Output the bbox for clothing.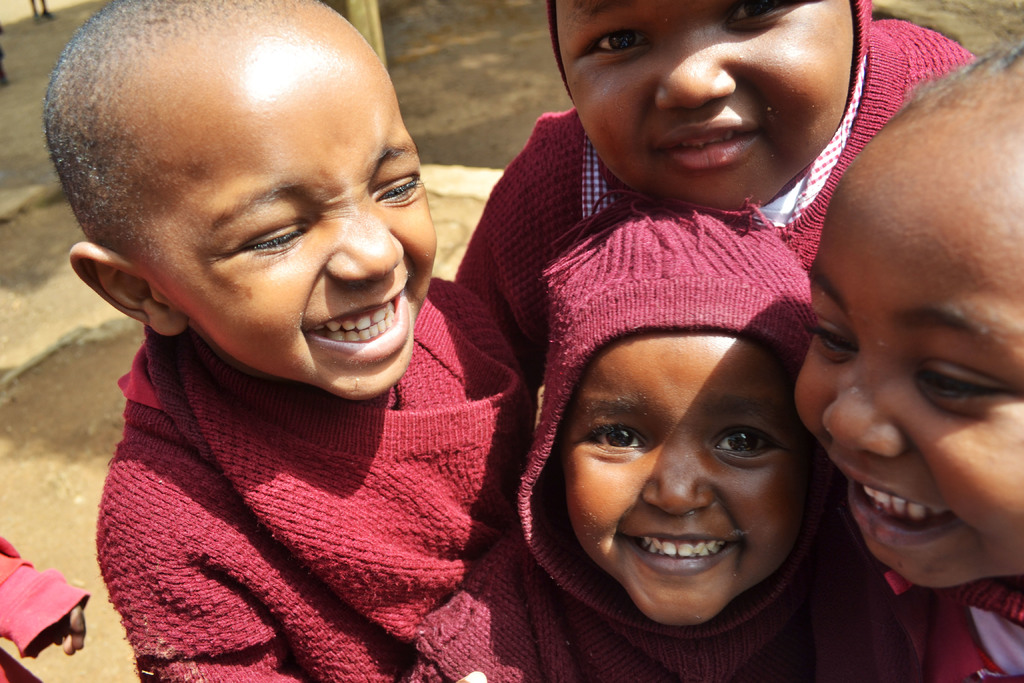
left=908, top=587, right=1023, bottom=675.
